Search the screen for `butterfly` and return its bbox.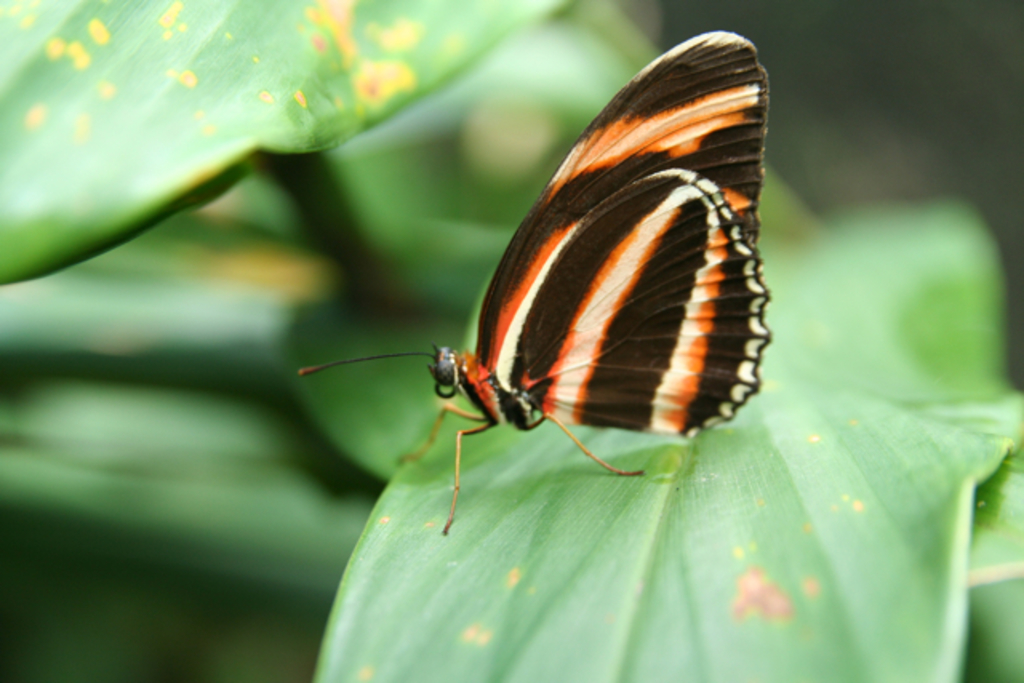
Found: 296,11,781,563.
